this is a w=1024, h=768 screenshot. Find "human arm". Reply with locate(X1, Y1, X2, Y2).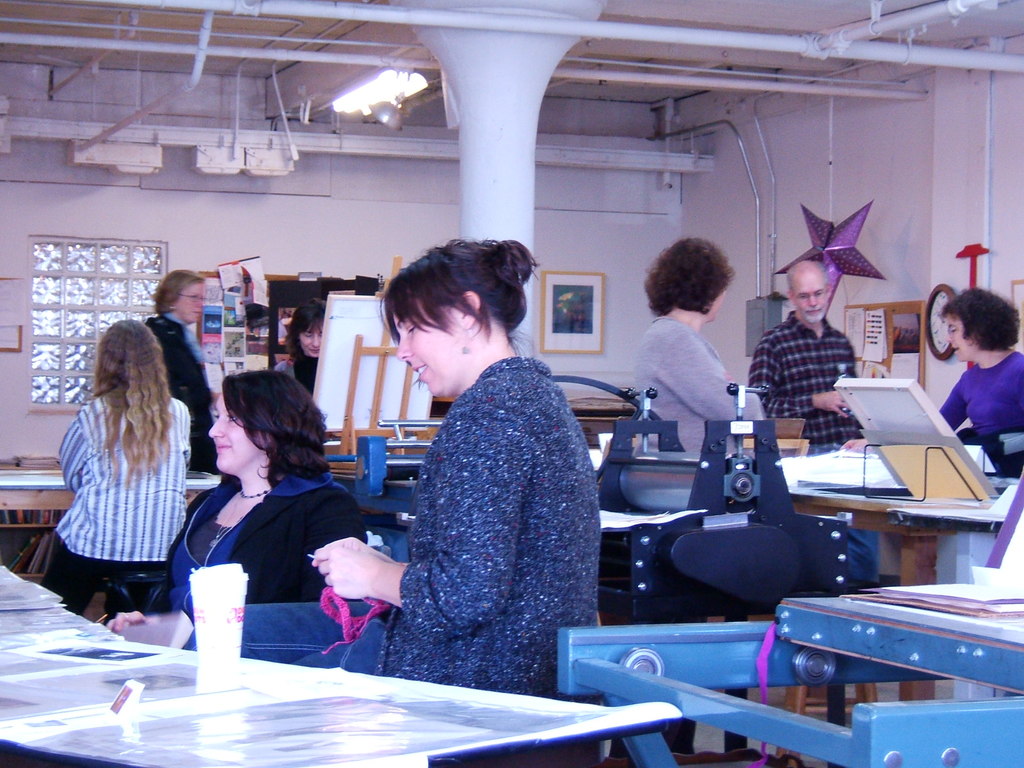
locate(741, 338, 849, 429).
